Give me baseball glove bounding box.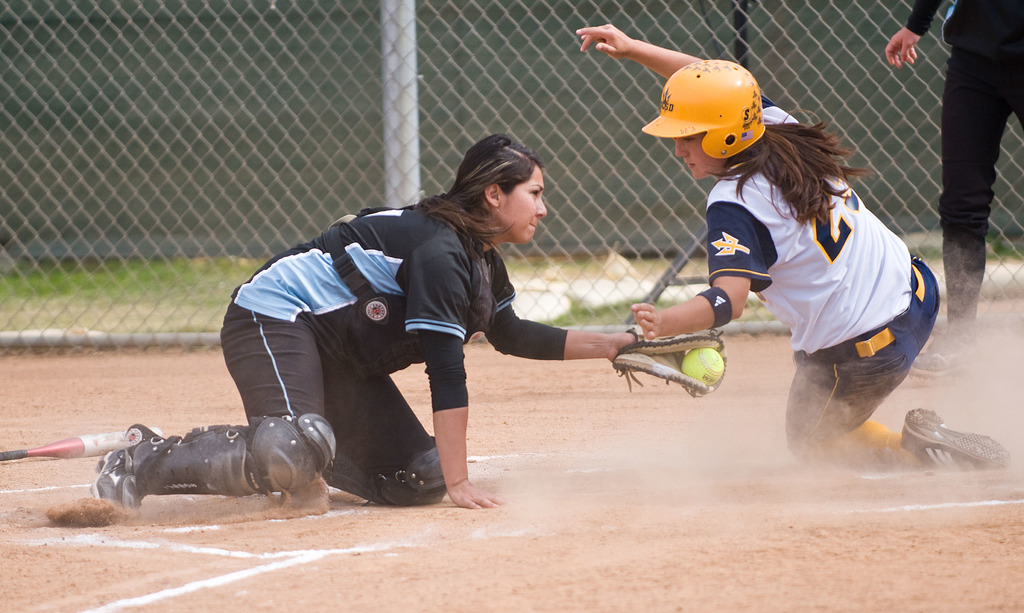
[left=612, top=323, right=727, bottom=406].
